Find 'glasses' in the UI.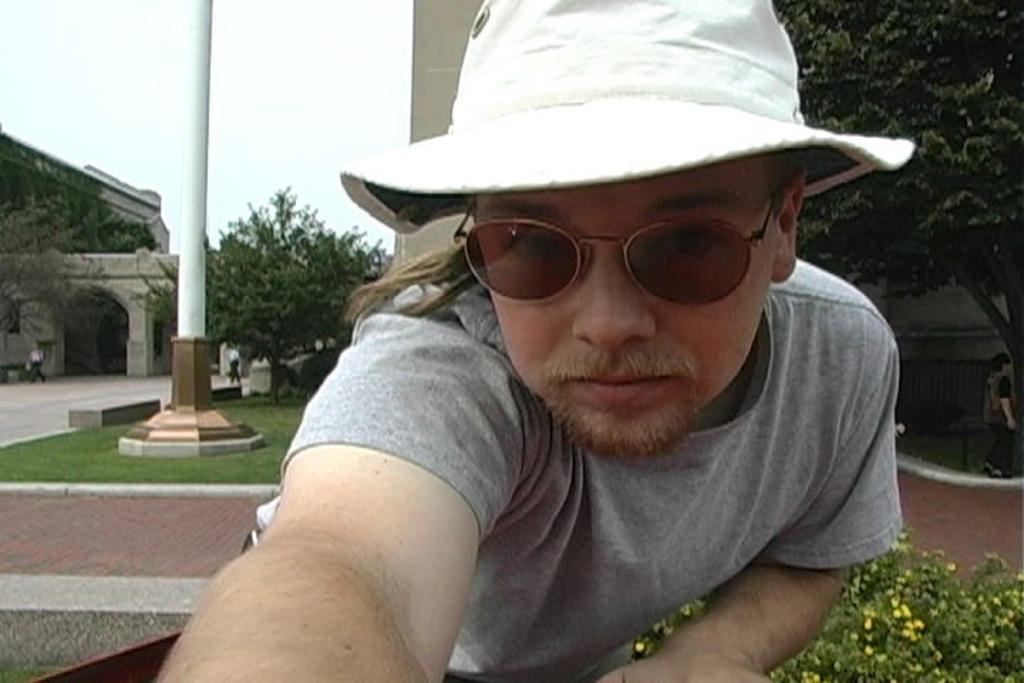
UI element at (451, 194, 782, 309).
